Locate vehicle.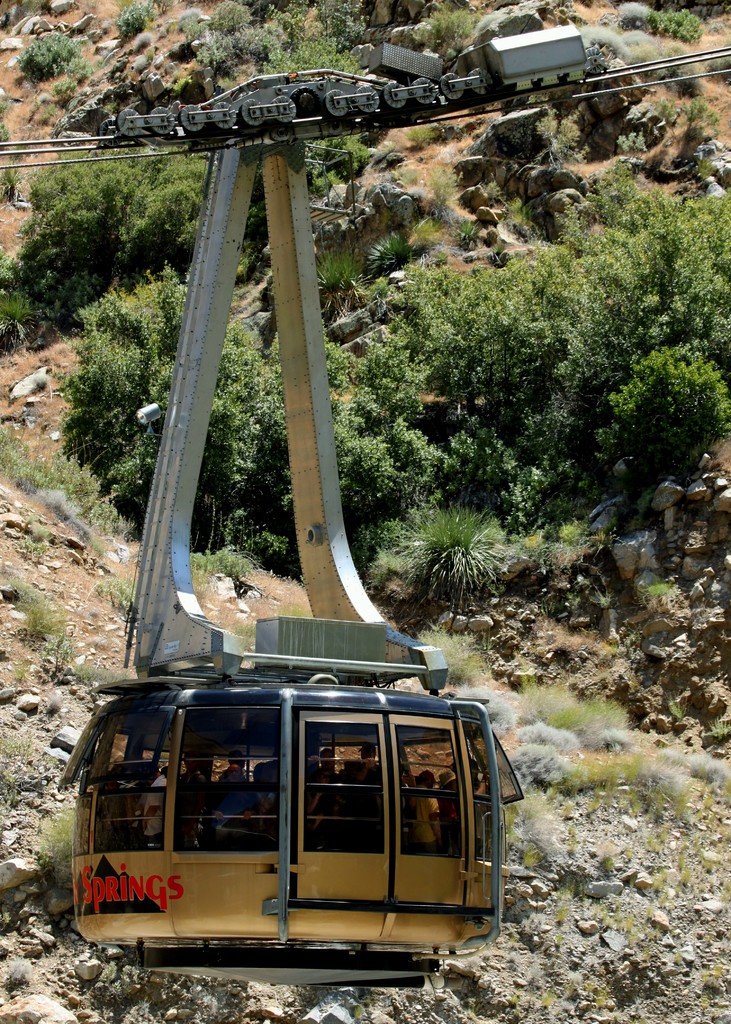
Bounding box: 59, 67, 529, 983.
